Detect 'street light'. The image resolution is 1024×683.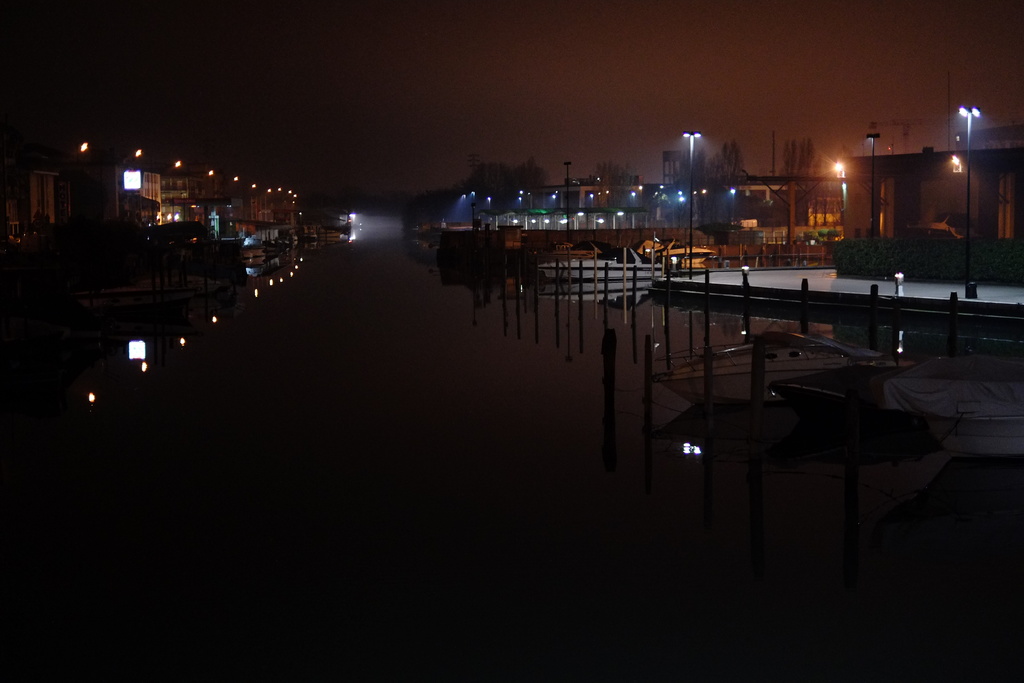
566/162/573/229.
